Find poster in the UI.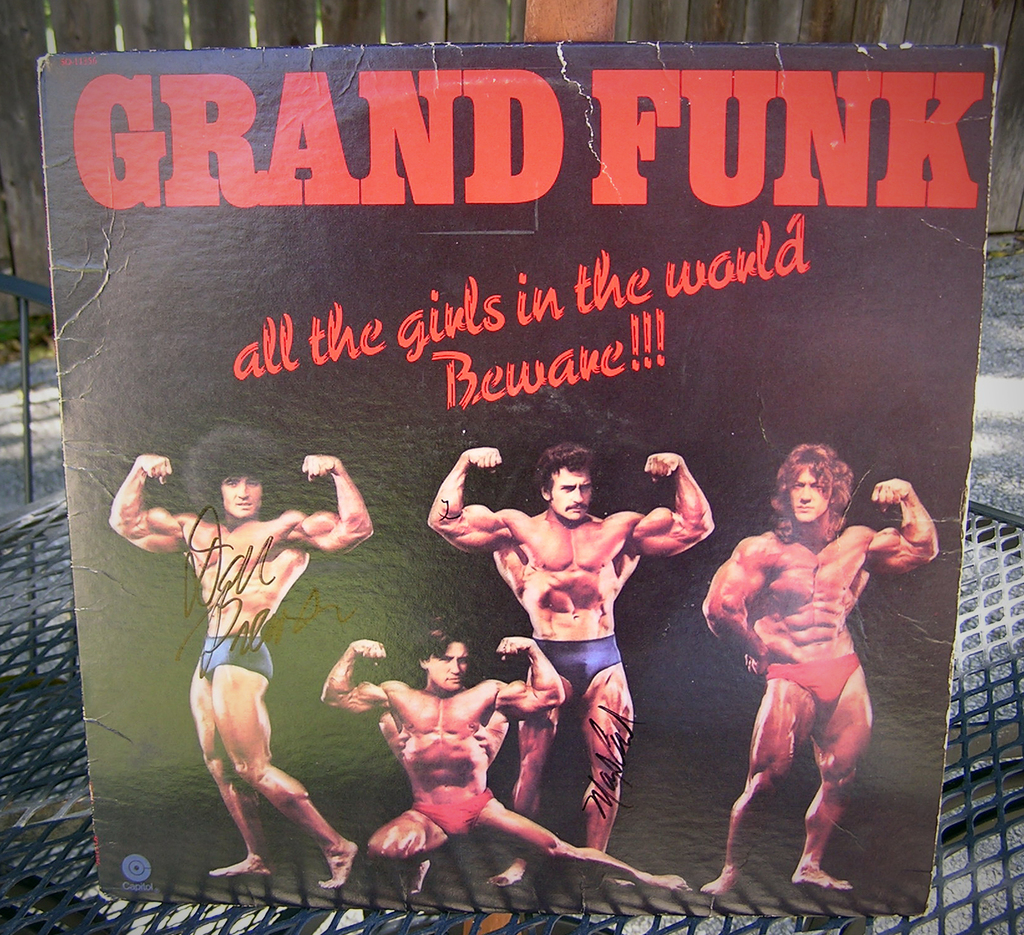
UI element at rect(33, 45, 1006, 917).
